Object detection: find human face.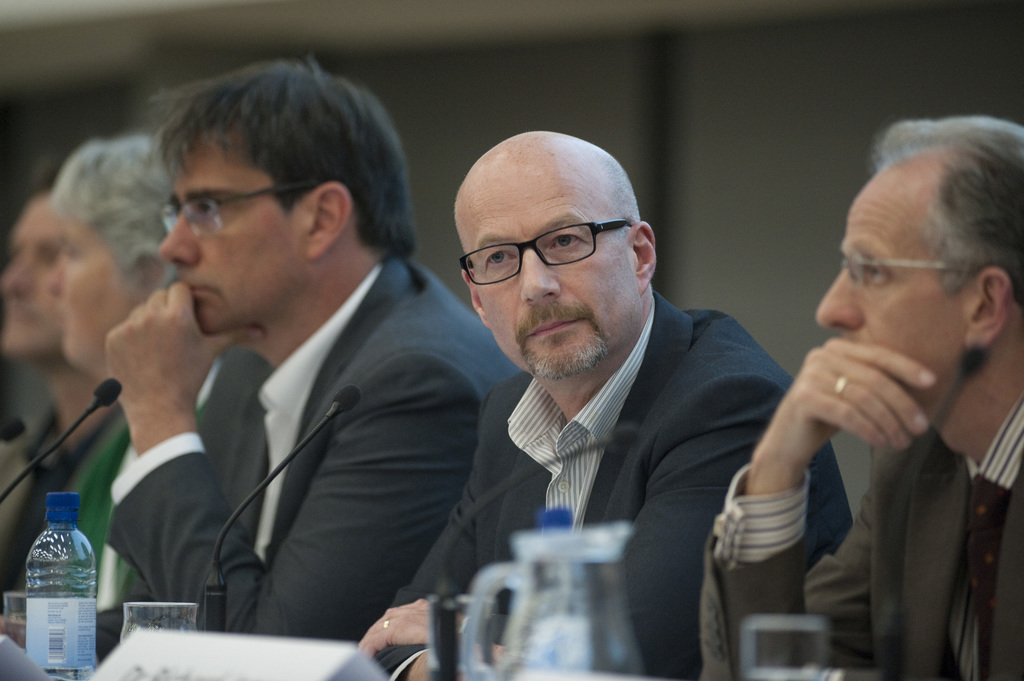
<bbox>163, 156, 284, 335</bbox>.
